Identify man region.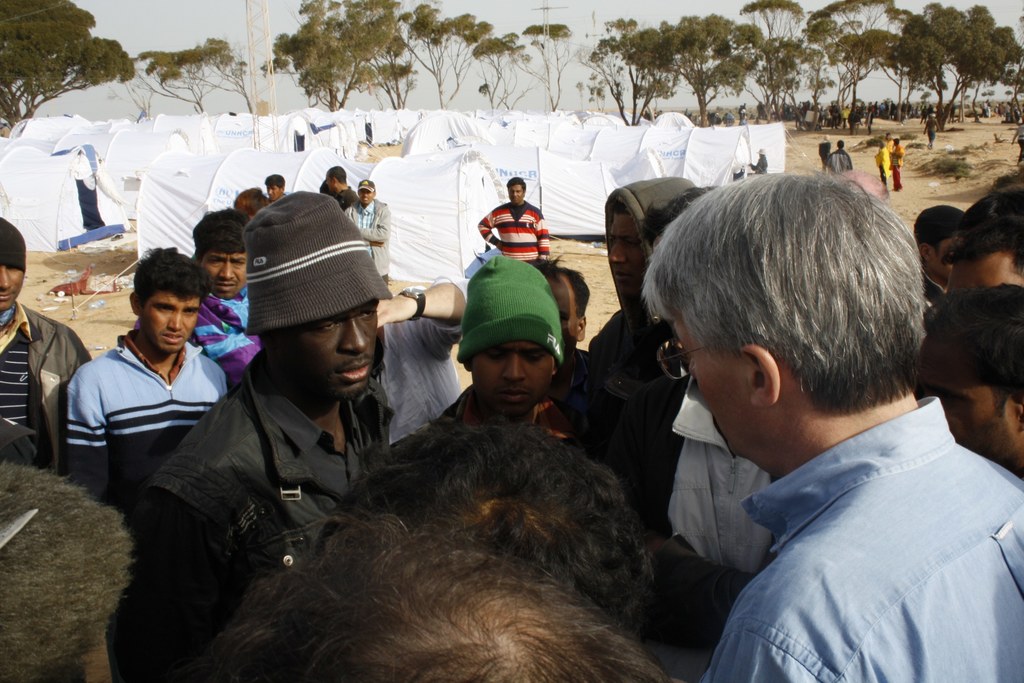
Region: bbox=[57, 300, 214, 459].
